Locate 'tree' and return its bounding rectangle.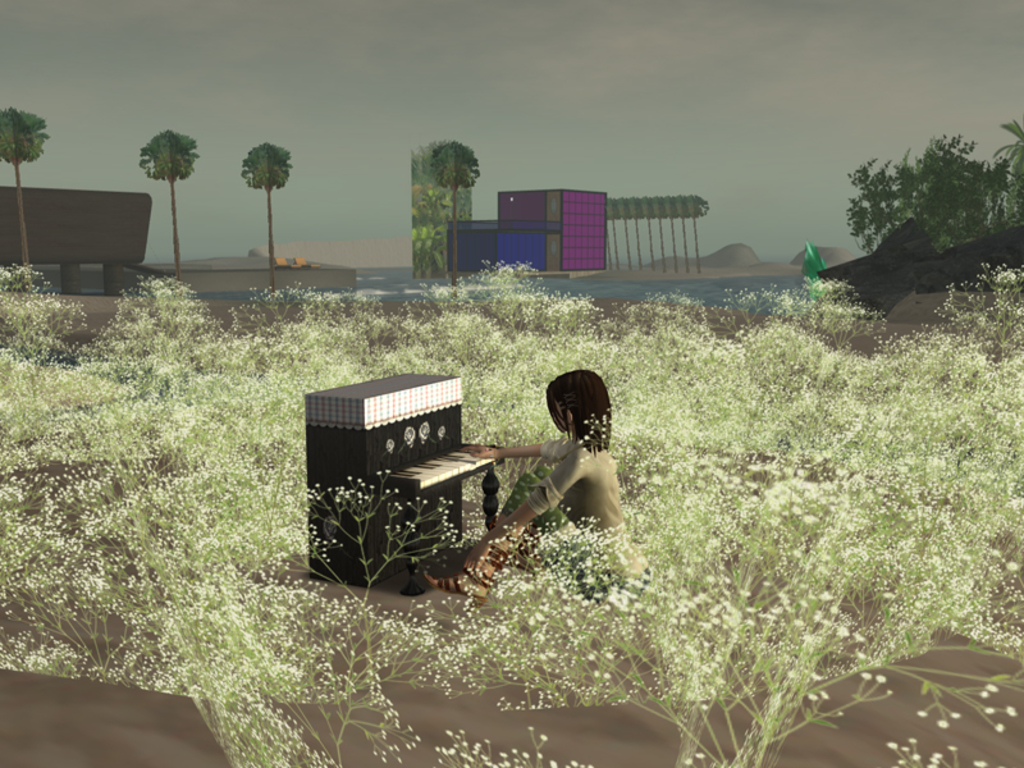
x1=241 y1=141 x2=296 y2=292.
